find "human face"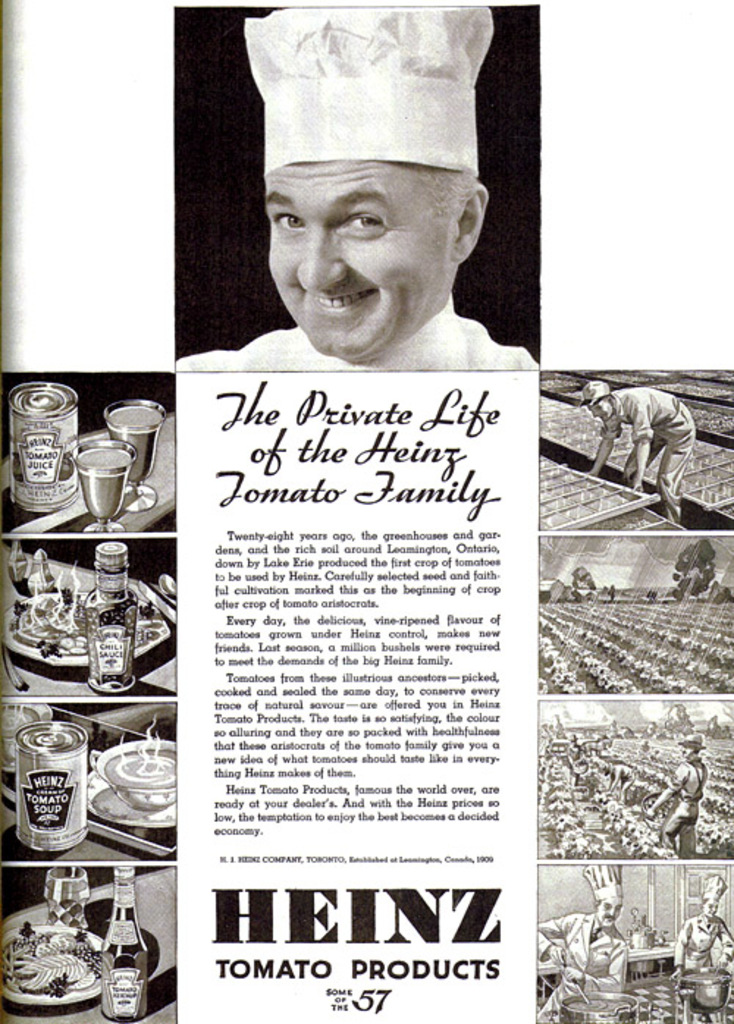
(x1=680, y1=744, x2=696, y2=760)
